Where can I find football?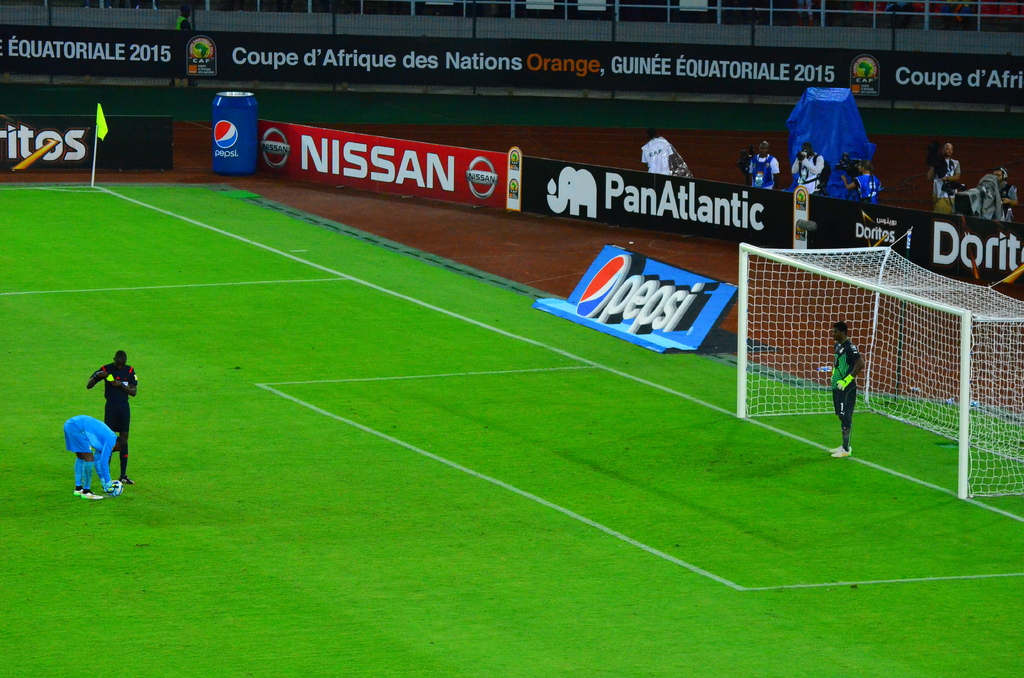
You can find it at <region>111, 478, 122, 498</region>.
